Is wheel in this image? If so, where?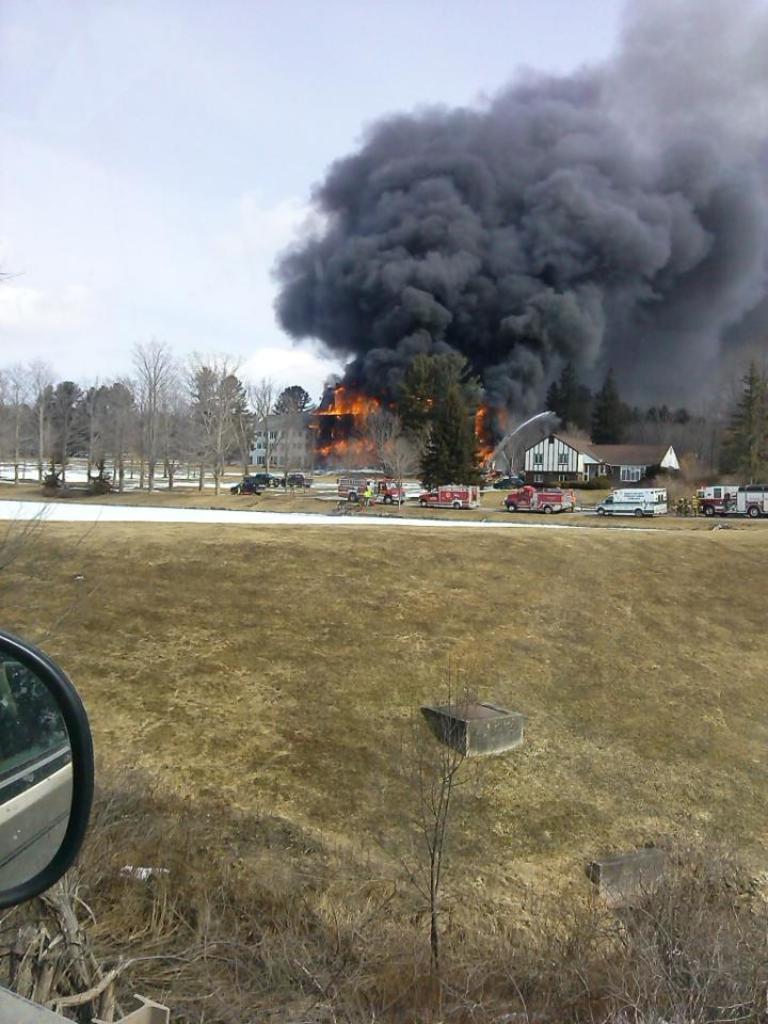
Yes, at <bbox>256, 492, 259, 495</bbox>.
